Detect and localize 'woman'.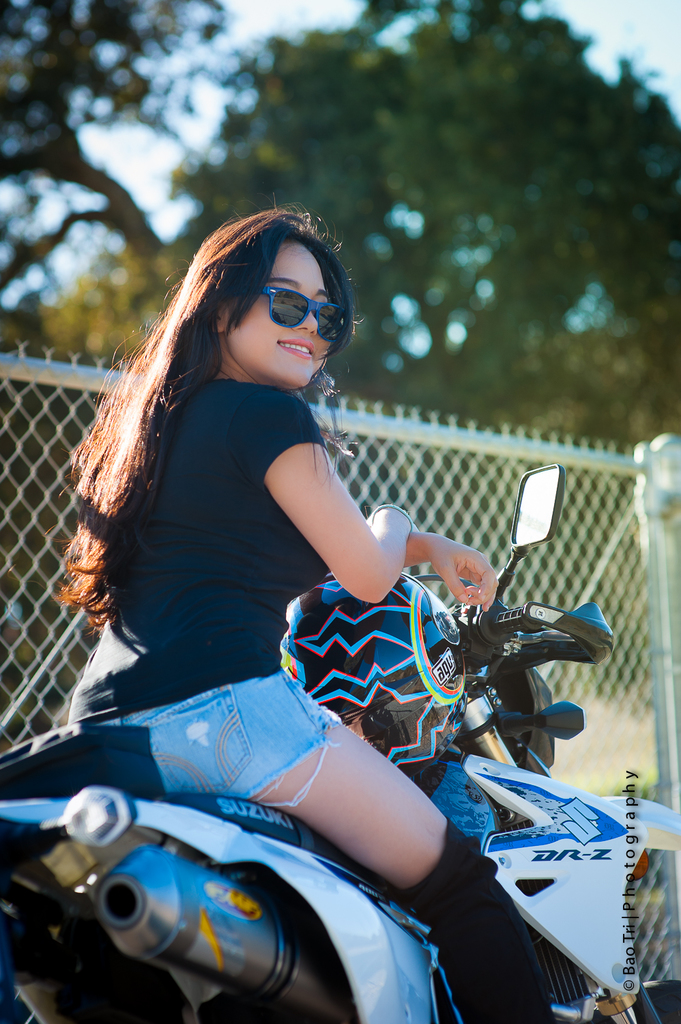
Localized at left=100, top=210, right=599, bottom=1010.
